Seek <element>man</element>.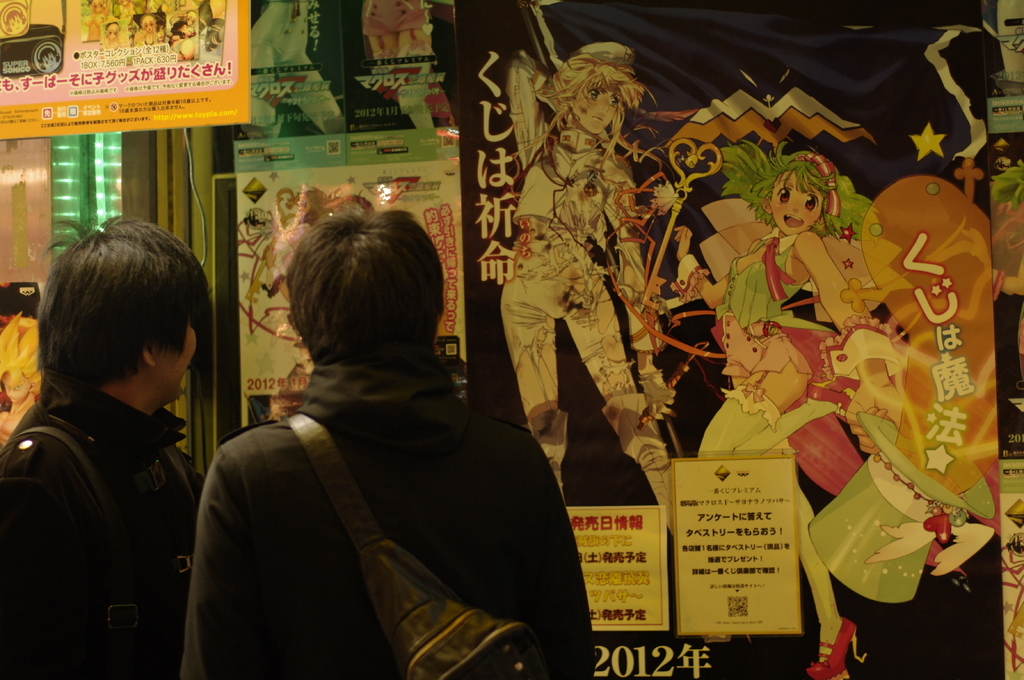
[x1=0, y1=209, x2=203, y2=679].
